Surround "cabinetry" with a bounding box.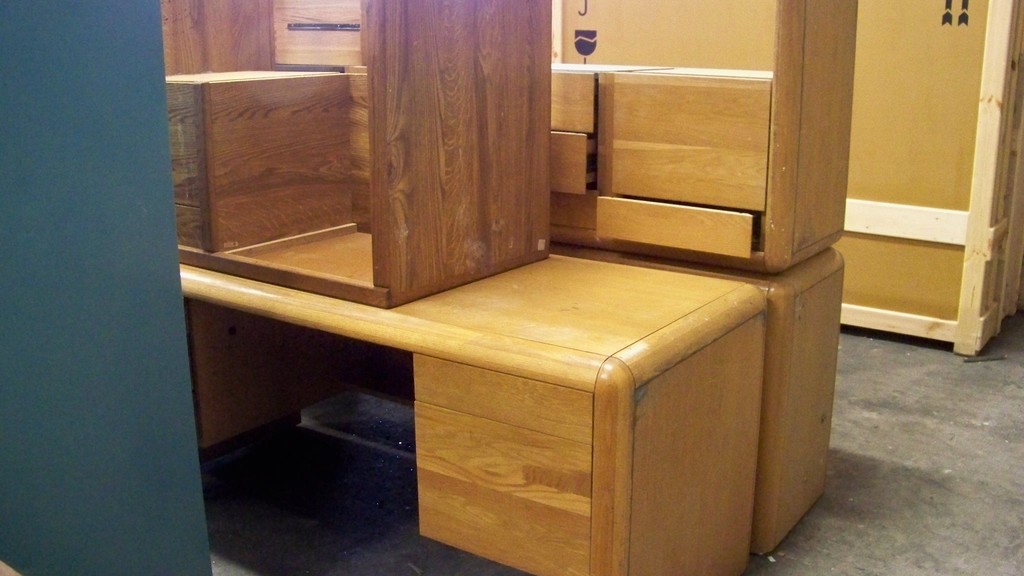
region(551, 68, 771, 256).
